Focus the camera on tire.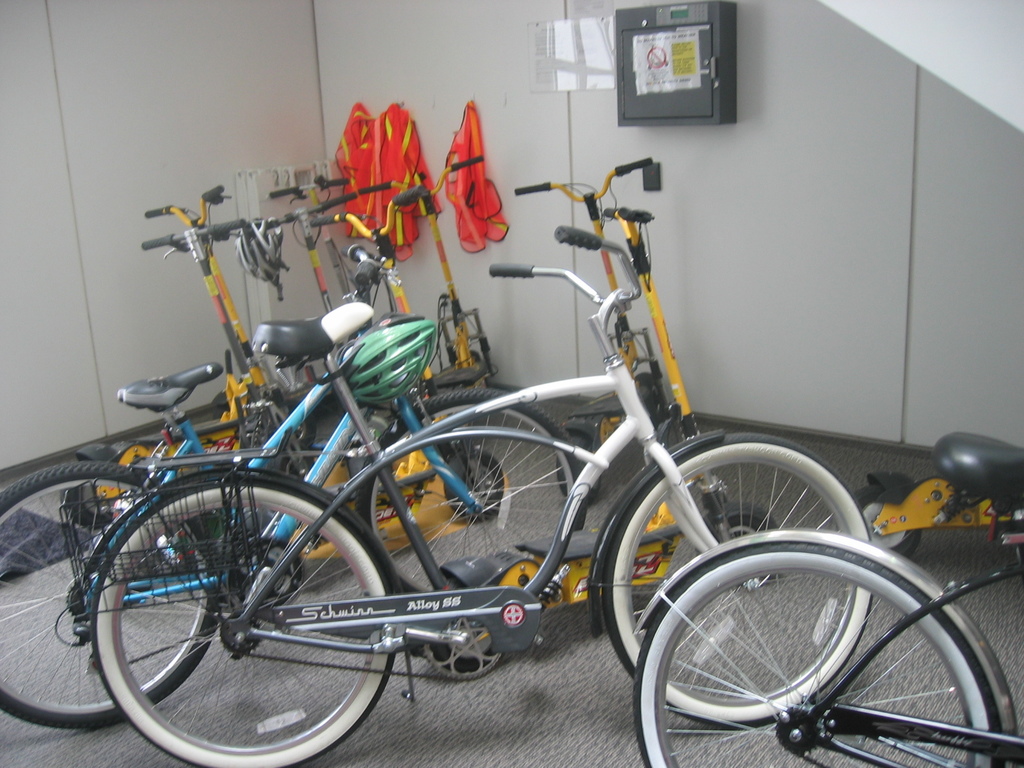
Focus region: 445/449/503/518.
